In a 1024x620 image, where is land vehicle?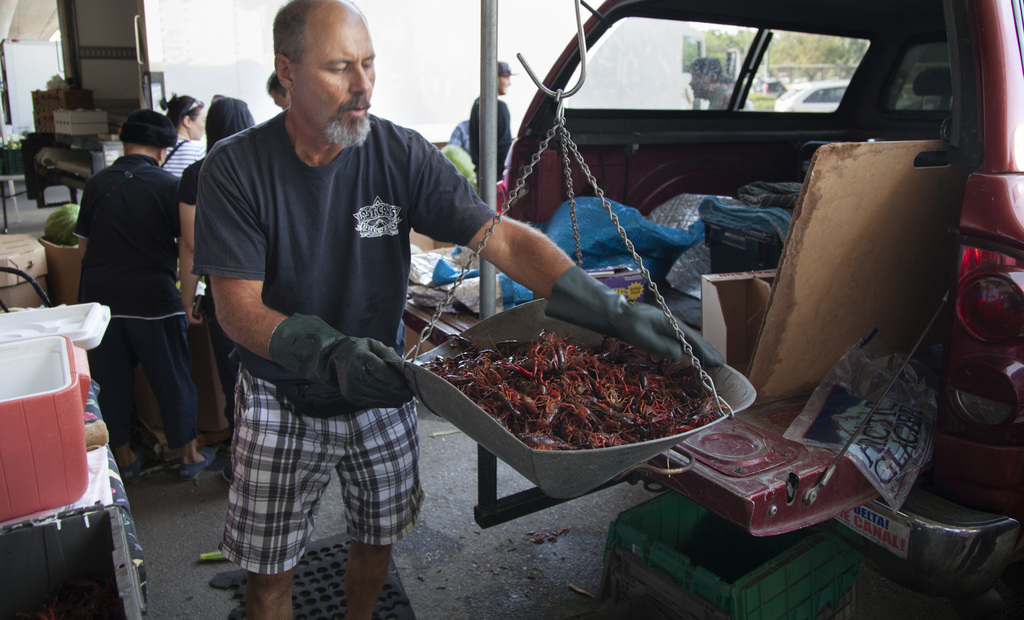
l=771, t=78, r=850, b=109.
